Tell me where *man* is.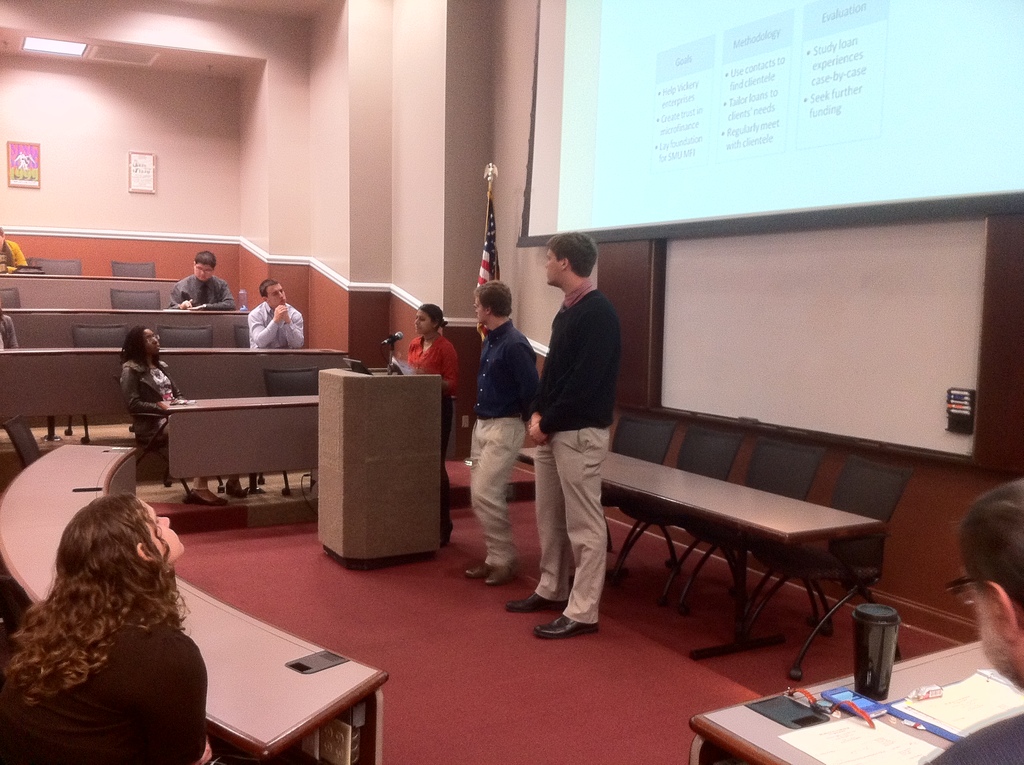
*man* is at rect(463, 282, 546, 585).
